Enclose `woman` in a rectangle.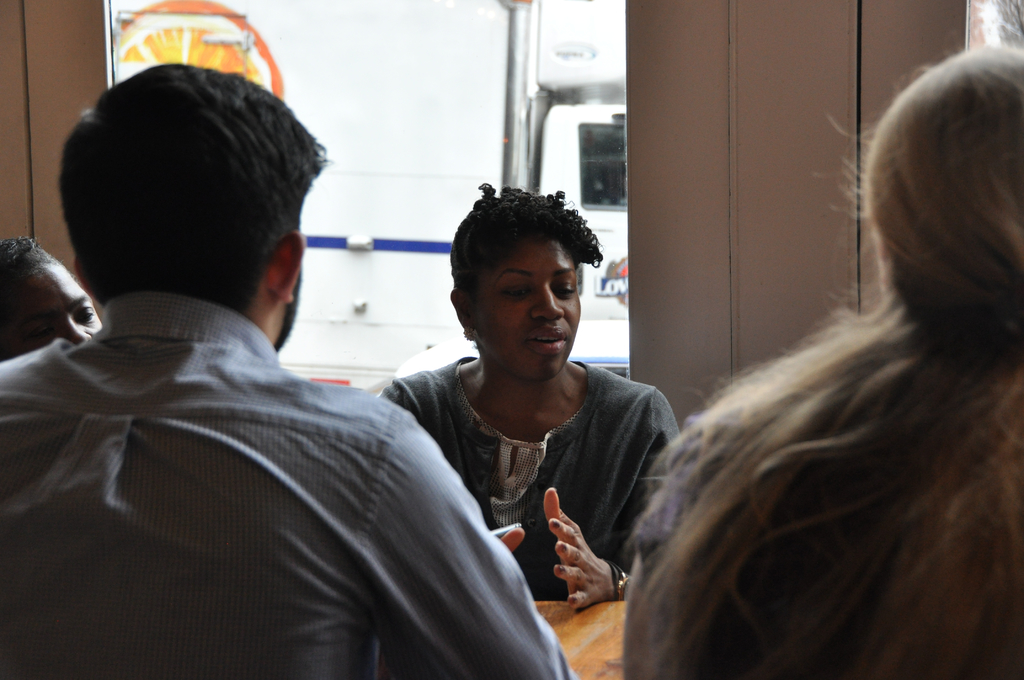
(left=618, top=41, right=1023, bottom=679).
